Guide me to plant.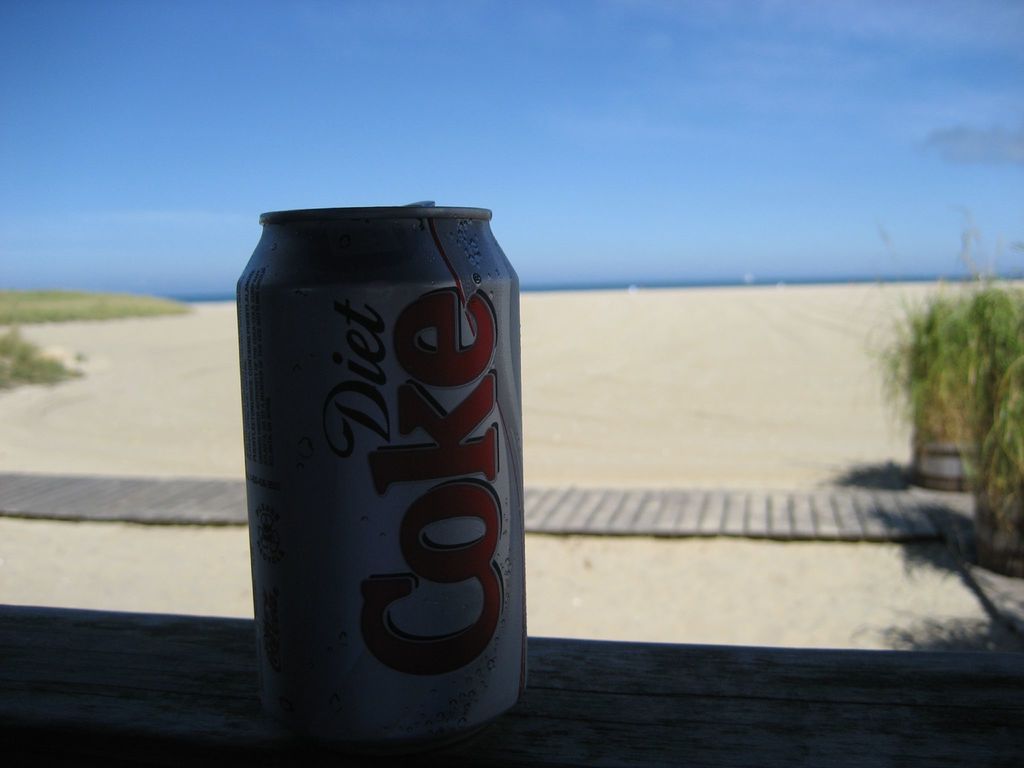
Guidance: 863 263 1020 492.
